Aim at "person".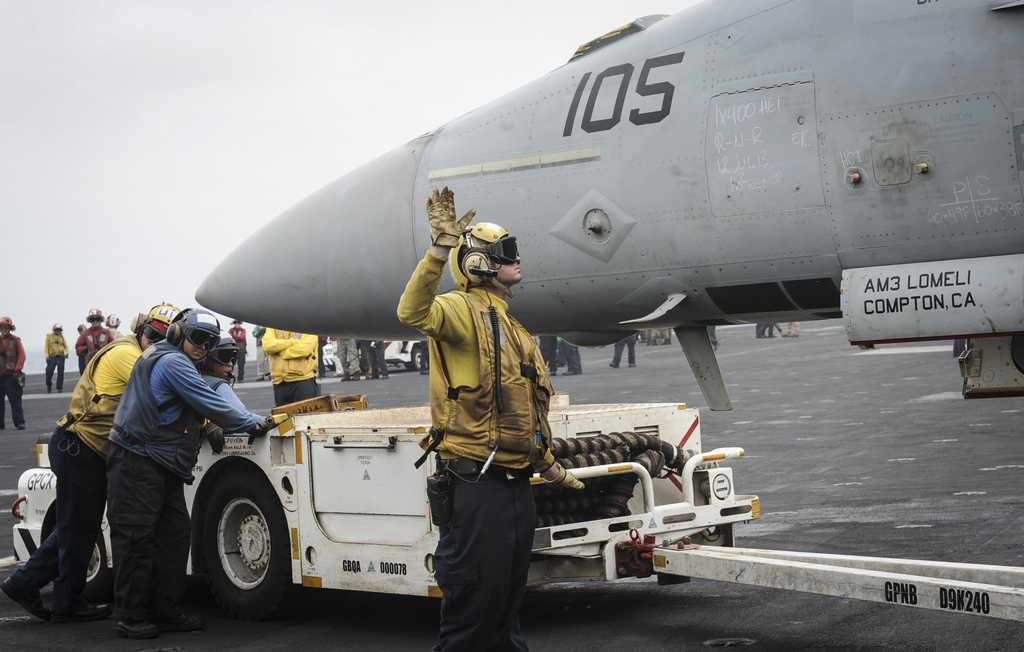
Aimed at l=399, t=176, r=561, b=643.
